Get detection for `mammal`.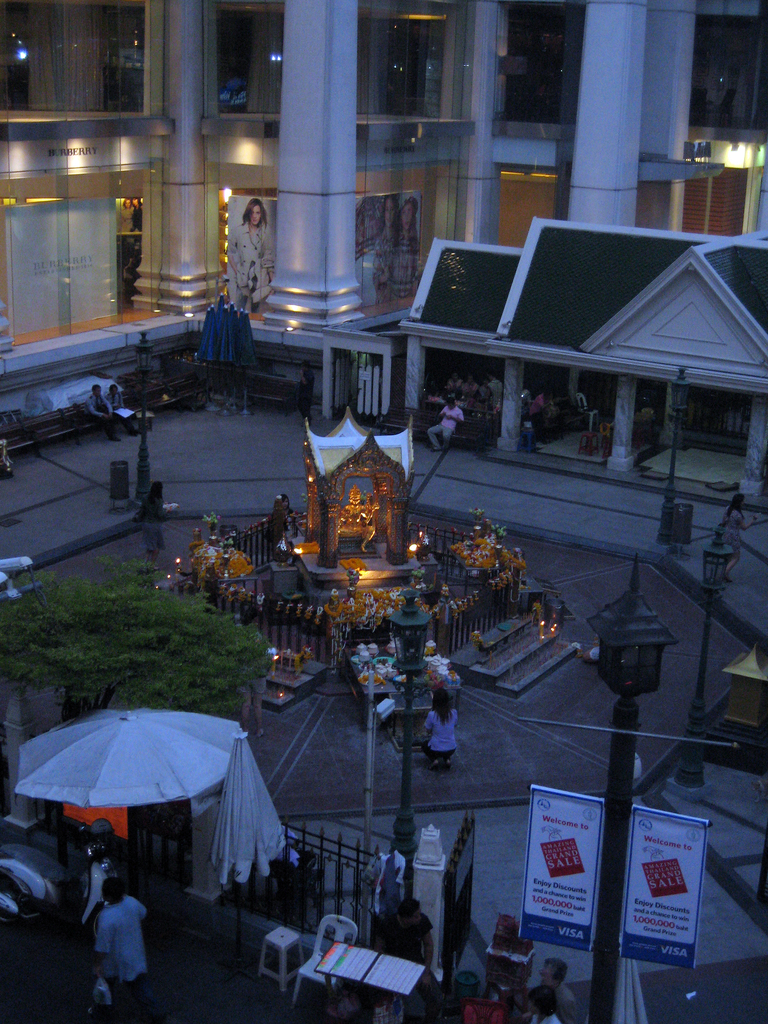
Detection: 525/987/560/1023.
